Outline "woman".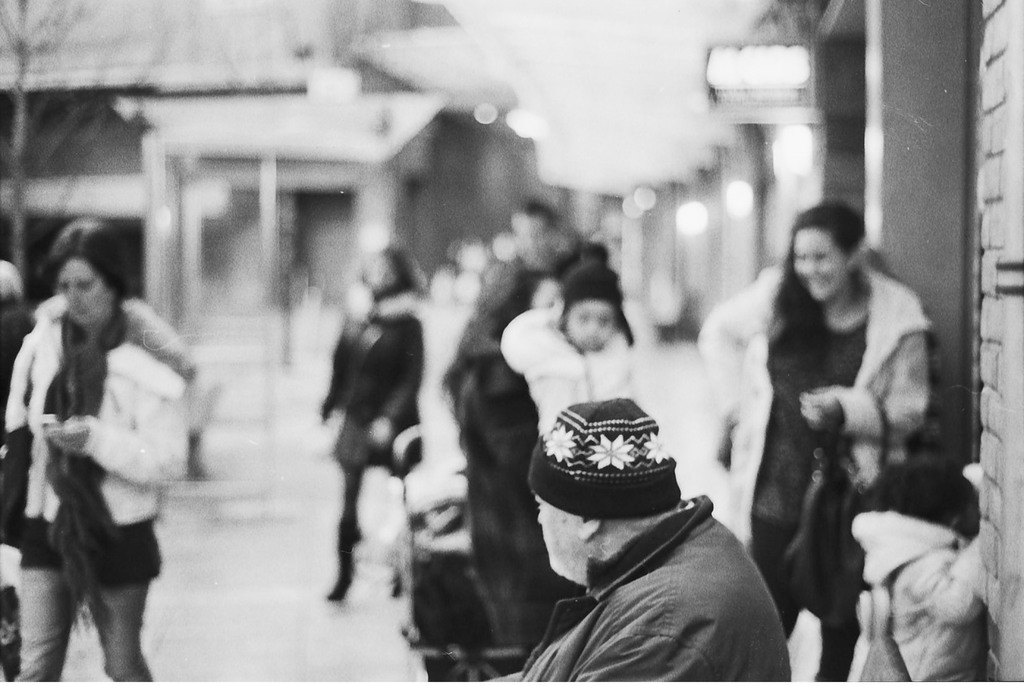
Outline: 463/259/655/663.
